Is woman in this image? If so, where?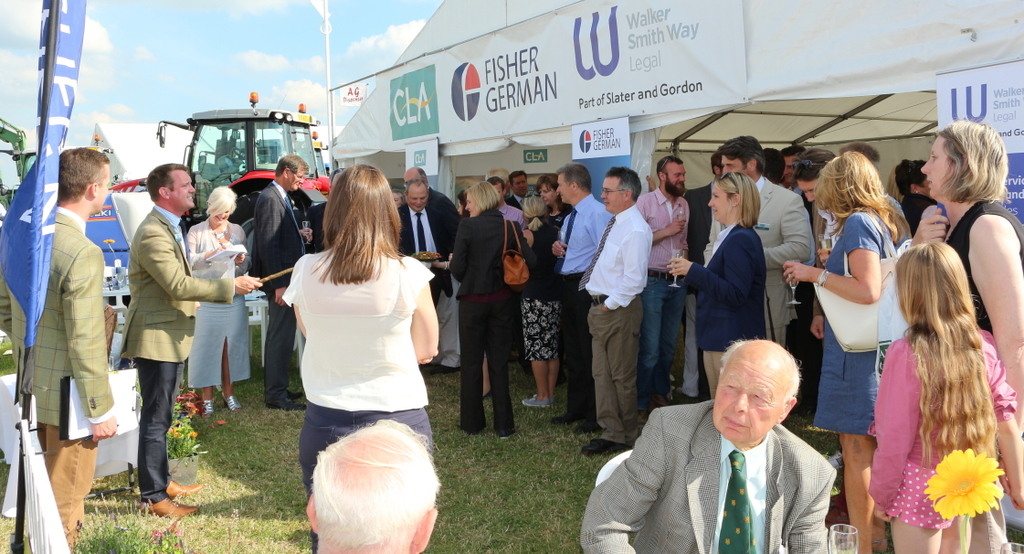
Yes, at box(664, 173, 767, 407).
